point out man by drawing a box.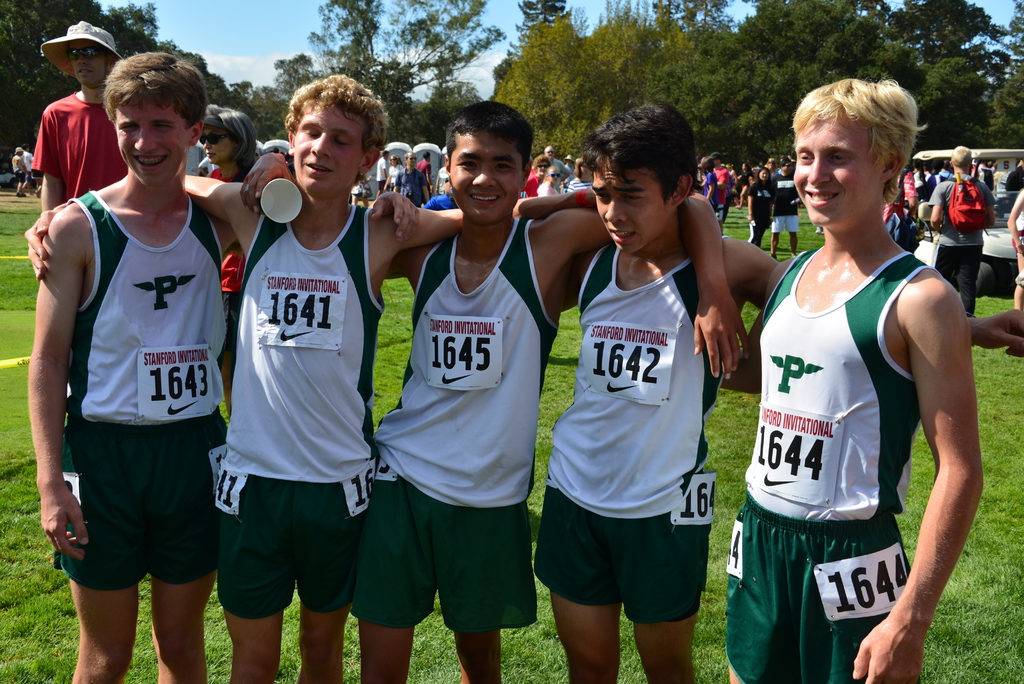
<bbox>17, 72, 465, 683</bbox>.
